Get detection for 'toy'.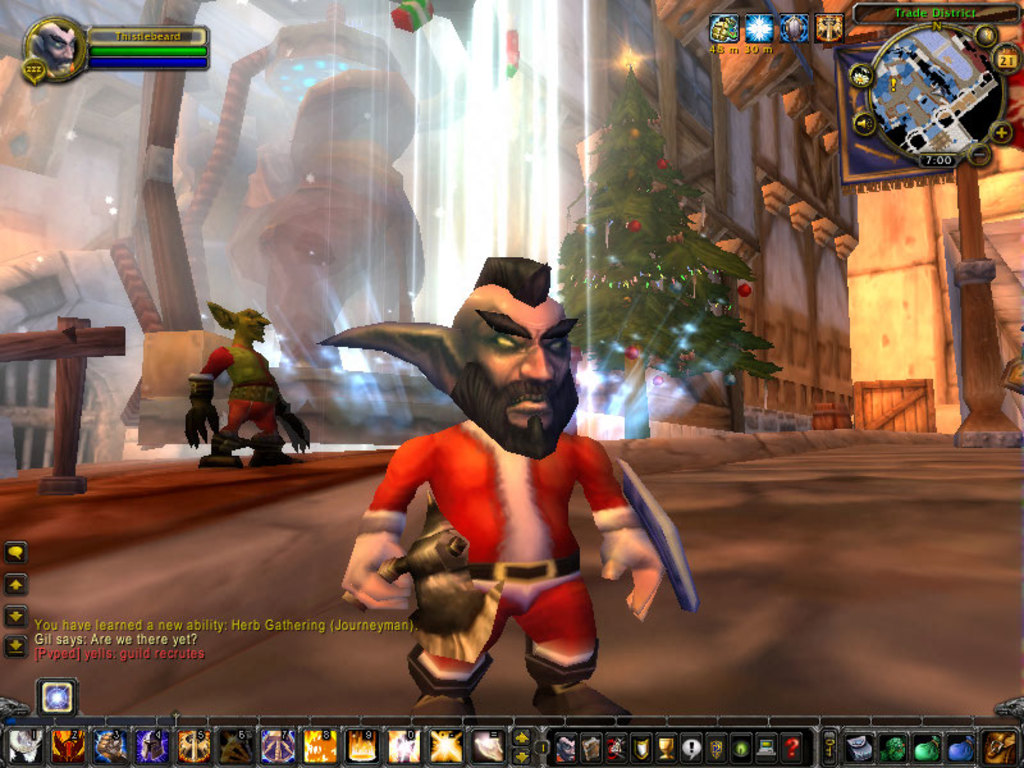
Detection: (186, 302, 311, 468).
